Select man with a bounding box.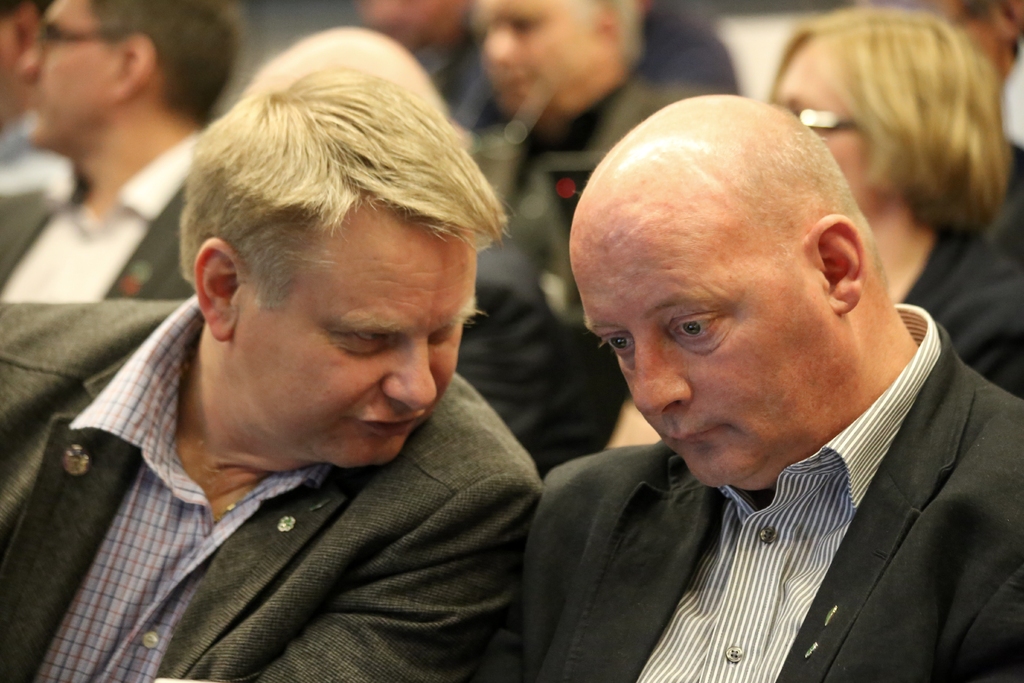
(x1=465, y1=0, x2=697, y2=325).
